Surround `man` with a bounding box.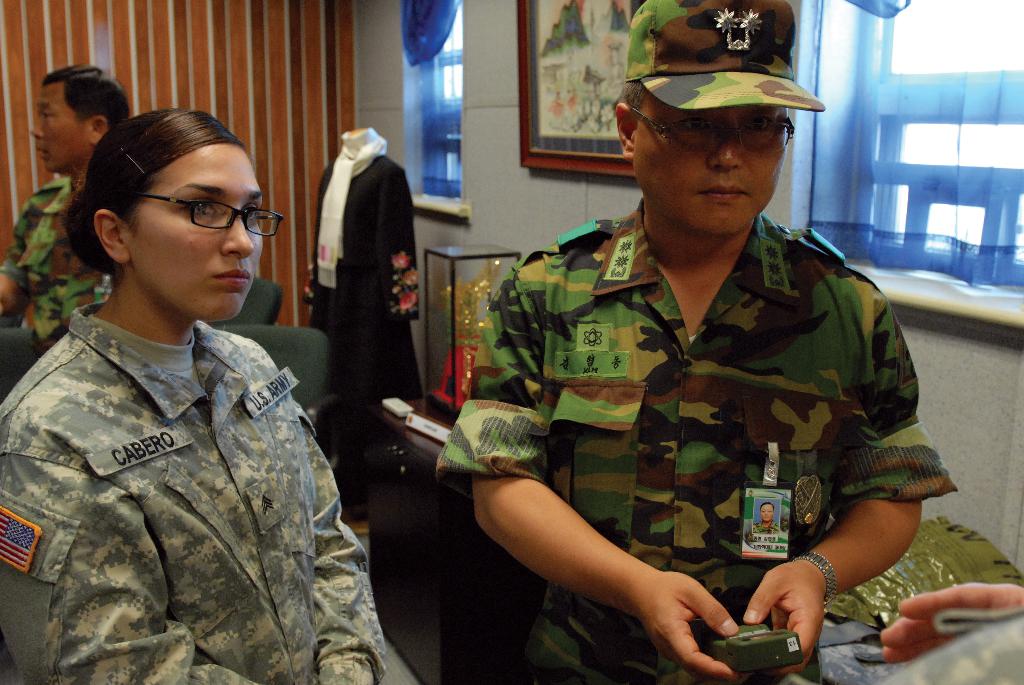
select_region(468, 45, 946, 670).
